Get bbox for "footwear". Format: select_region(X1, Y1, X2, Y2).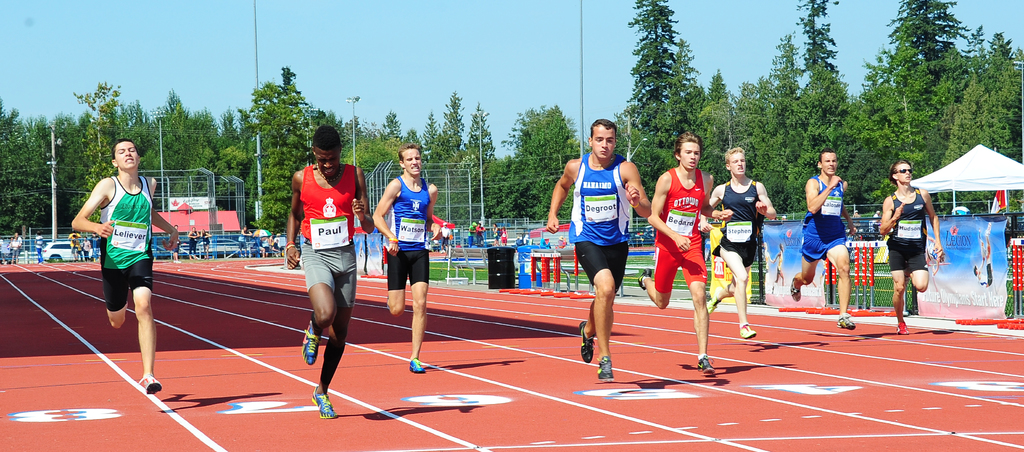
select_region(697, 355, 714, 371).
